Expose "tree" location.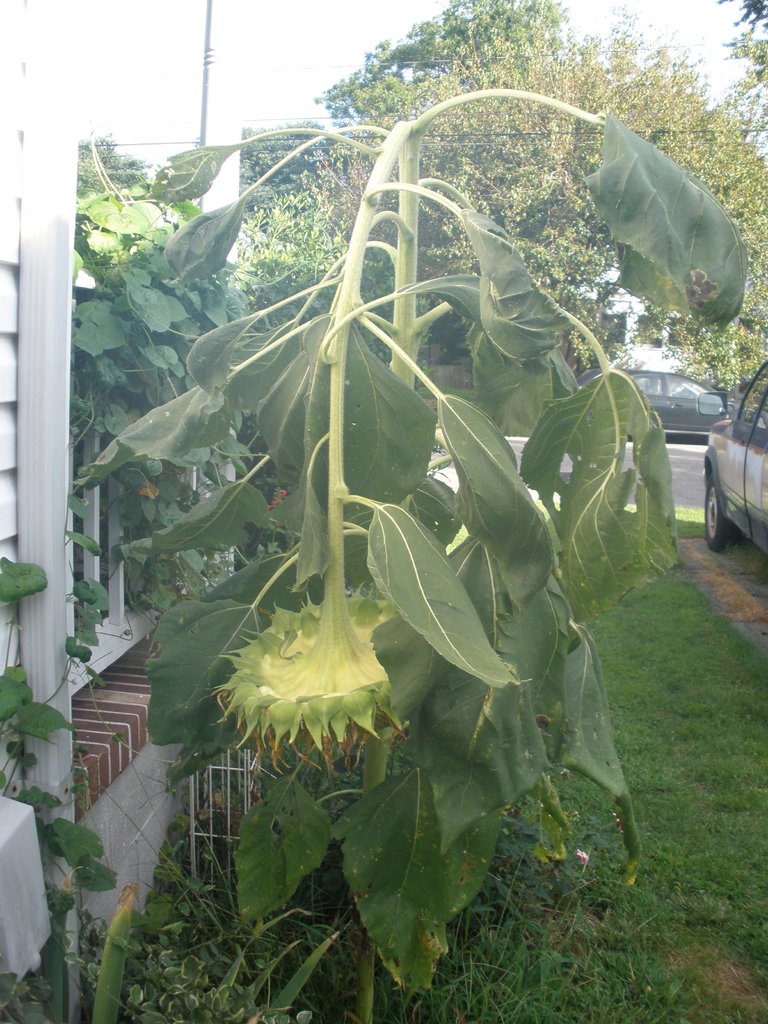
Exposed at bbox=[61, 132, 152, 202].
